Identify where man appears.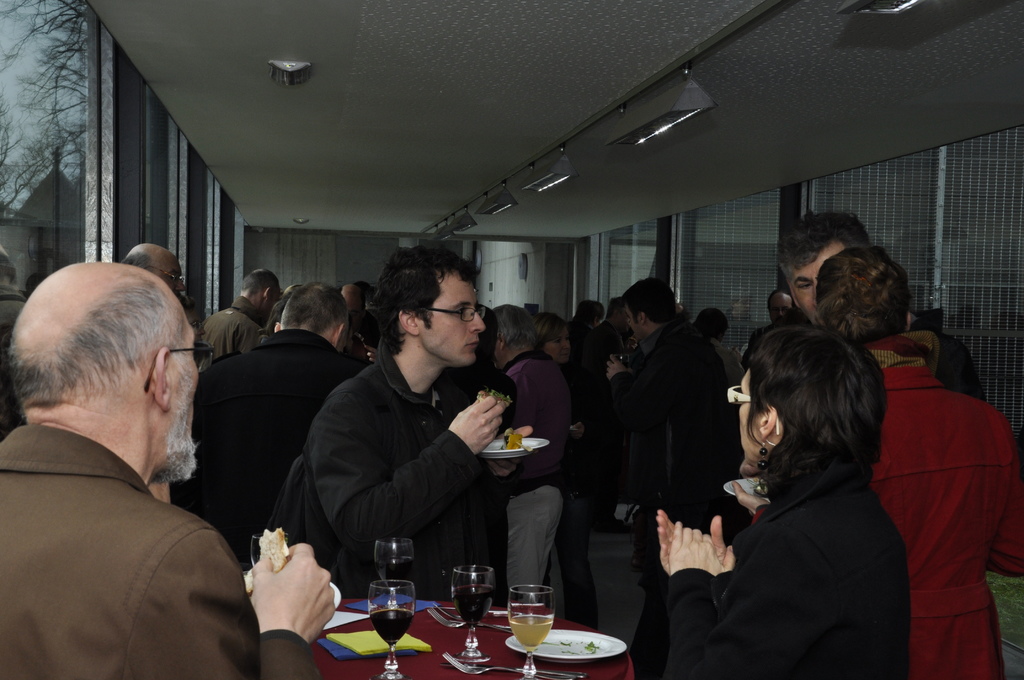
Appears at rect(742, 206, 874, 359).
